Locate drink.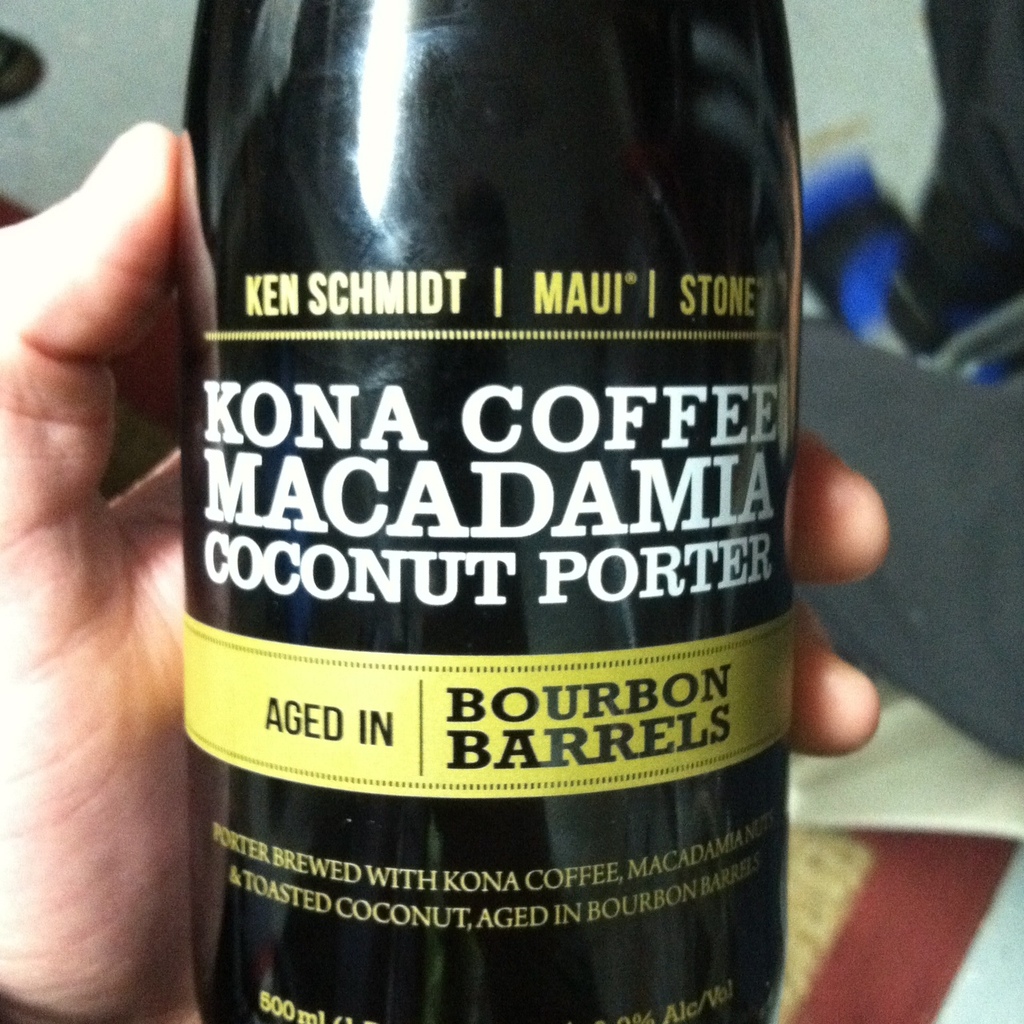
Bounding box: detection(197, 0, 797, 1023).
